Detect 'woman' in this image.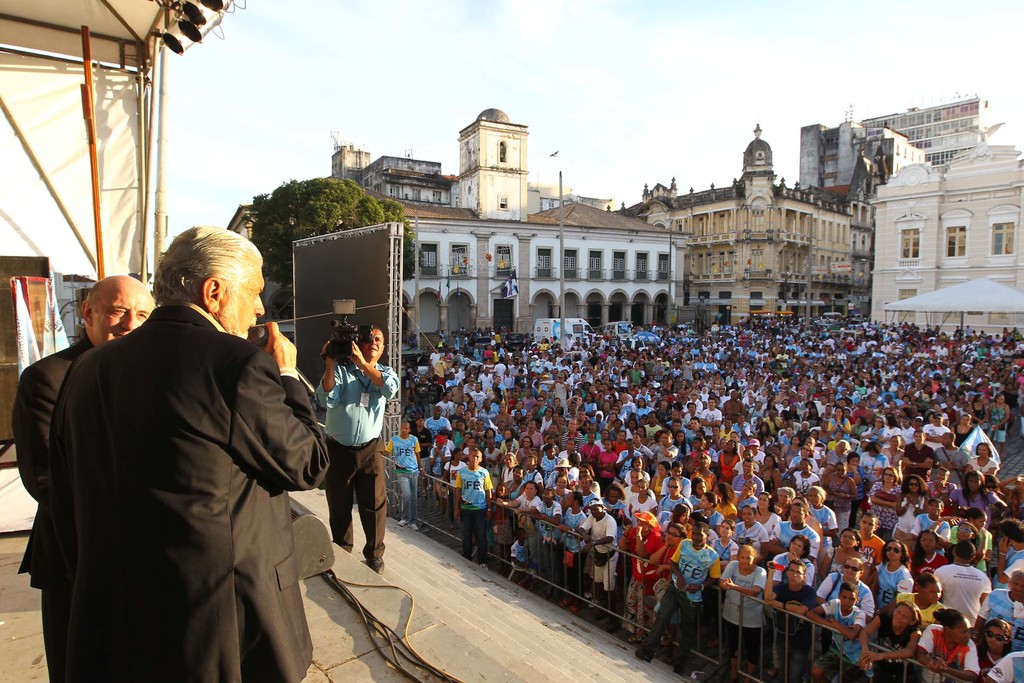
Detection: x1=573, y1=459, x2=598, y2=498.
